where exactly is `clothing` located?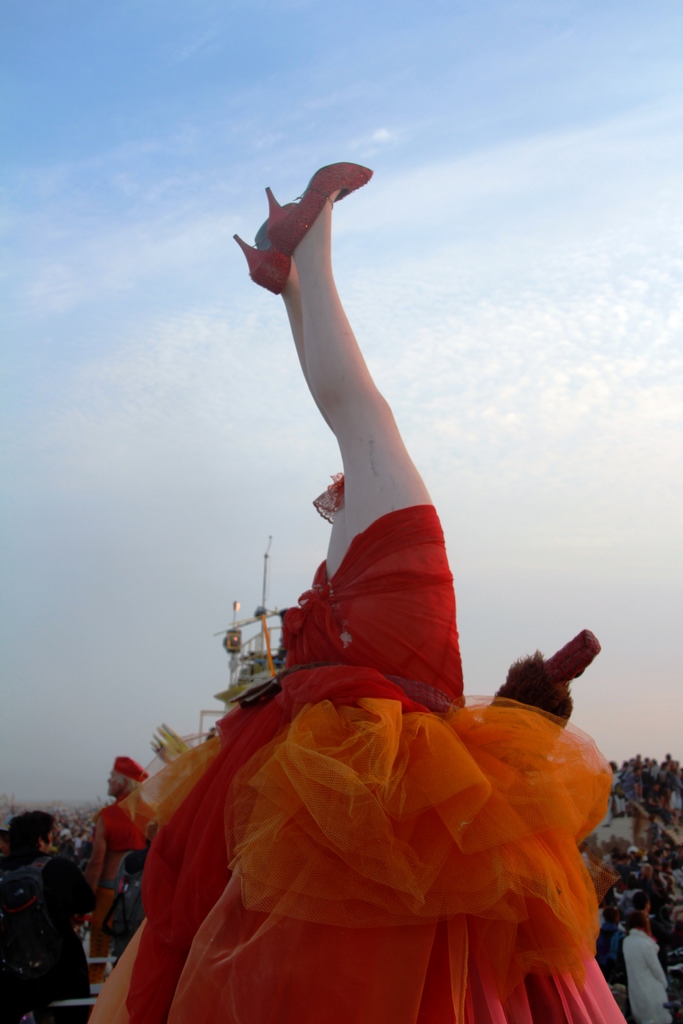
Its bounding box is 0,846,98,1023.
